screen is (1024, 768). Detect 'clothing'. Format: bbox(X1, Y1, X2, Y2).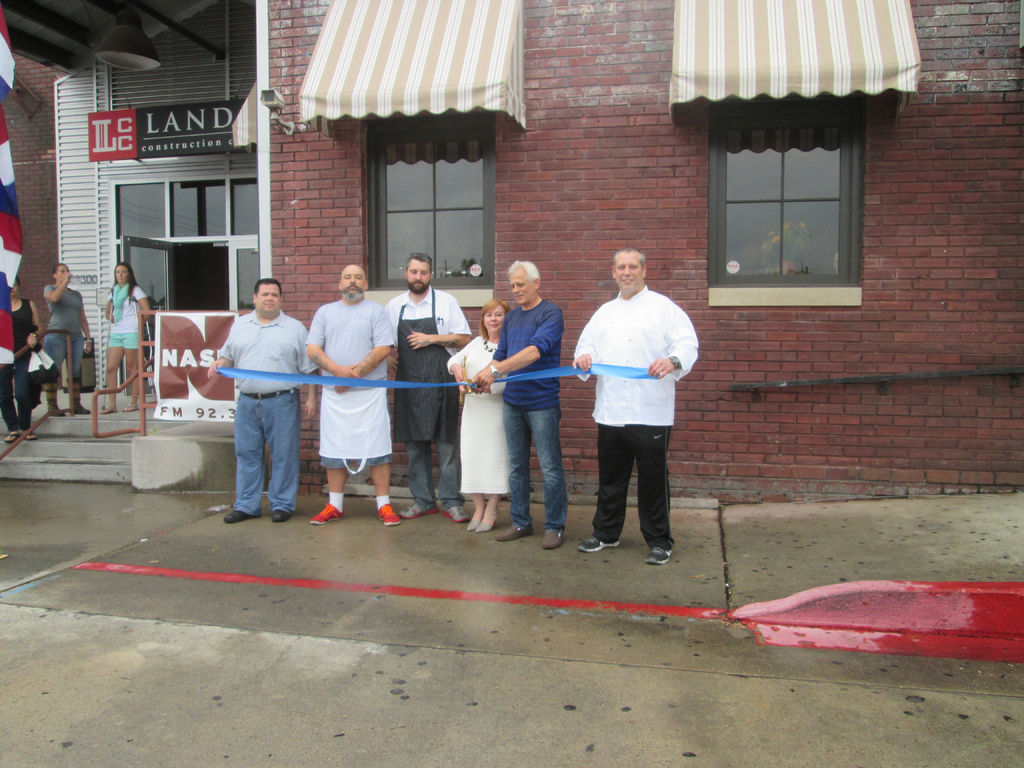
bbox(307, 303, 401, 472).
